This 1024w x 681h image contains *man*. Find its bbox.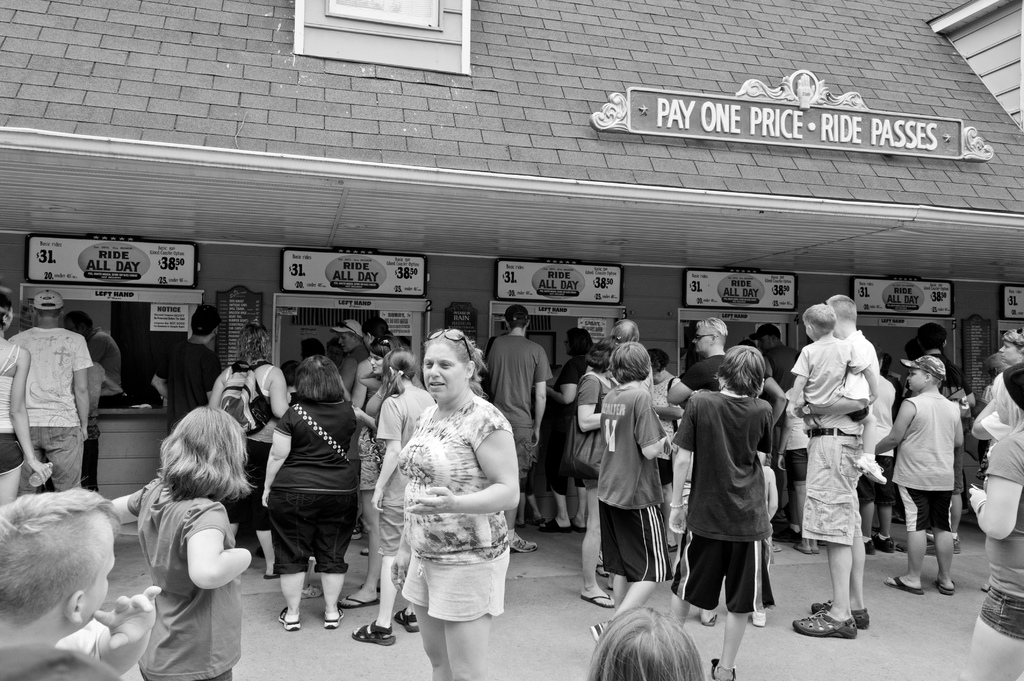
box(0, 486, 160, 673).
